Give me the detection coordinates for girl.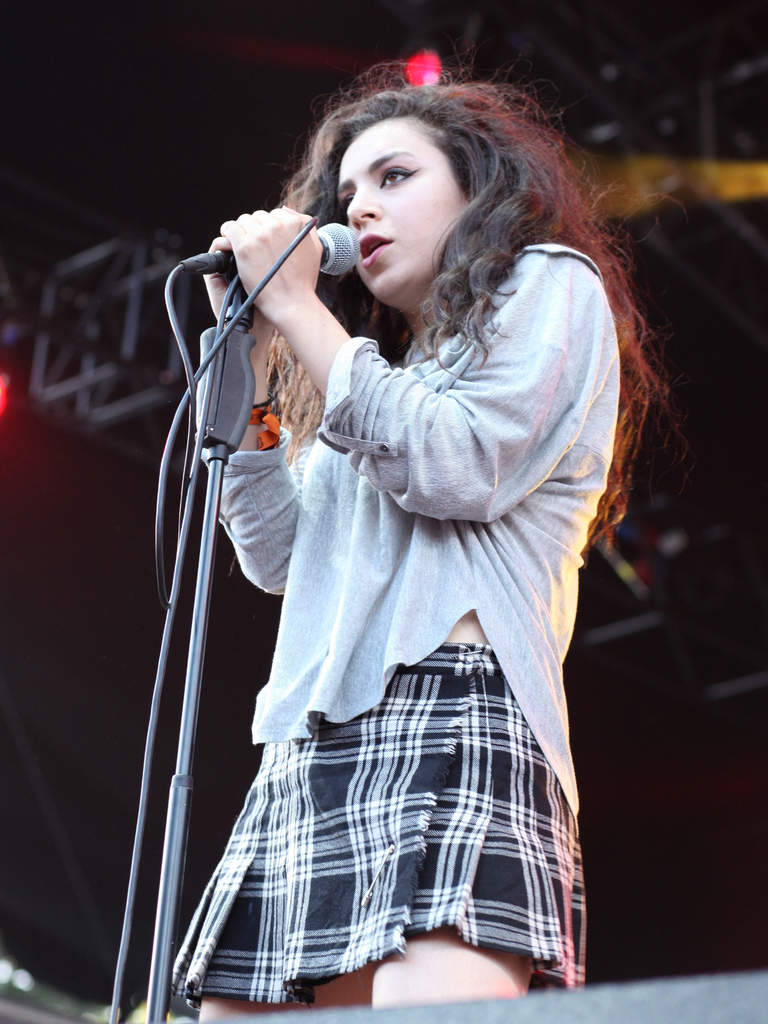
198/74/673/993.
